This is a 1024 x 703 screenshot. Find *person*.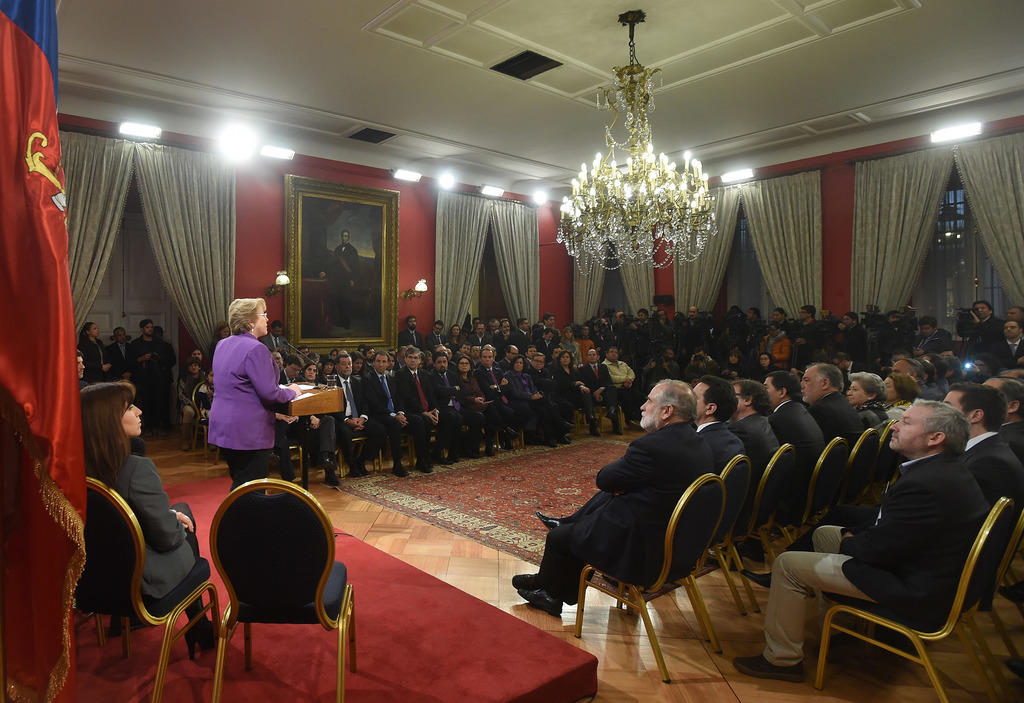
Bounding box: 753/362/826/543.
